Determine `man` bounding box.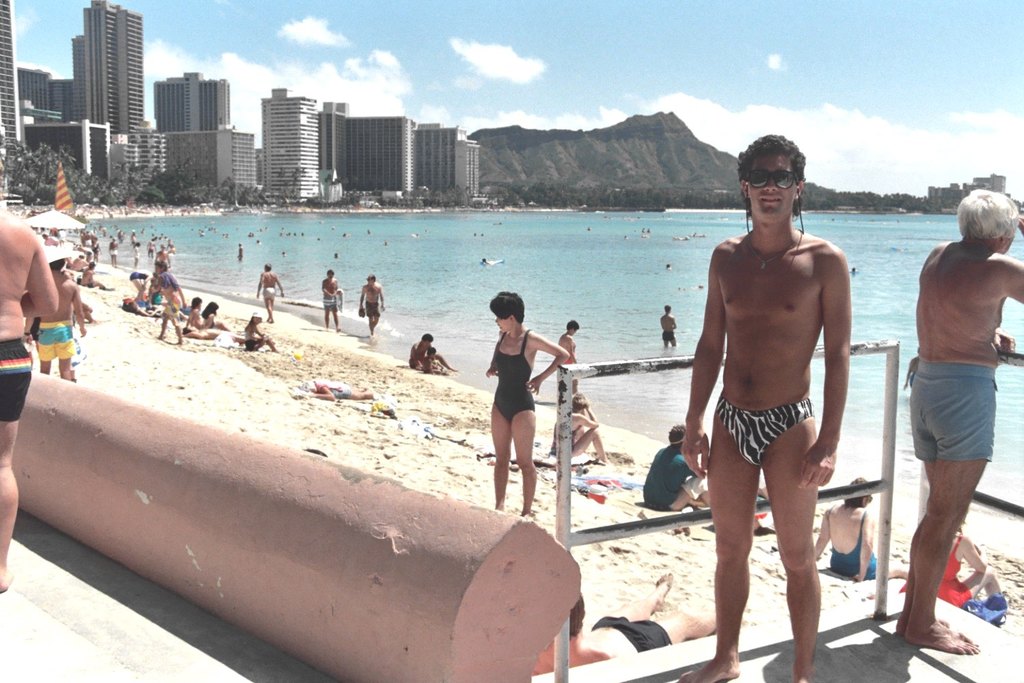
Determined: locate(531, 574, 751, 673).
